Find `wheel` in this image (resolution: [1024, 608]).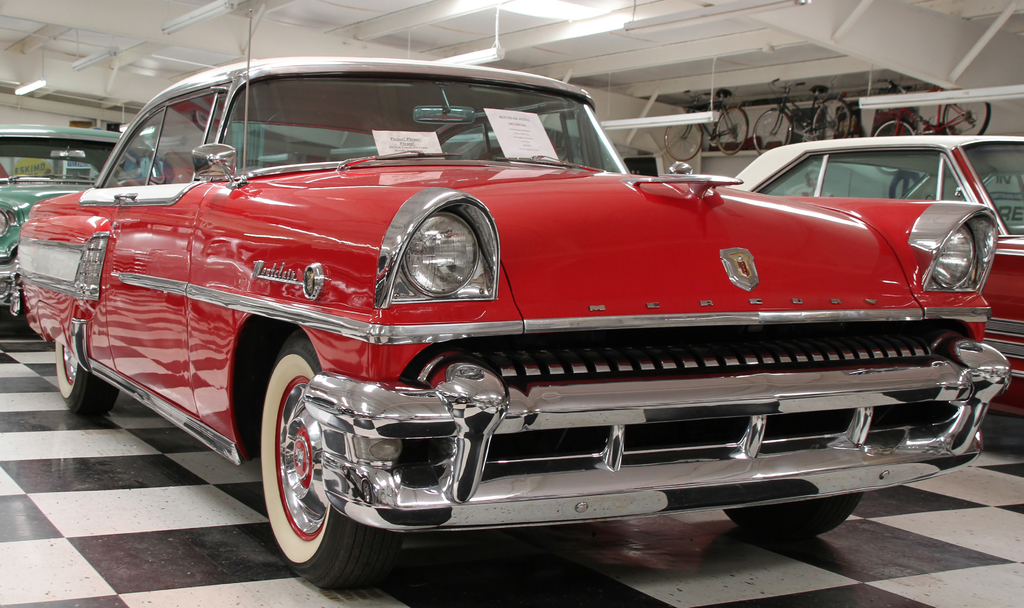
region(722, 495, 862, 541).
